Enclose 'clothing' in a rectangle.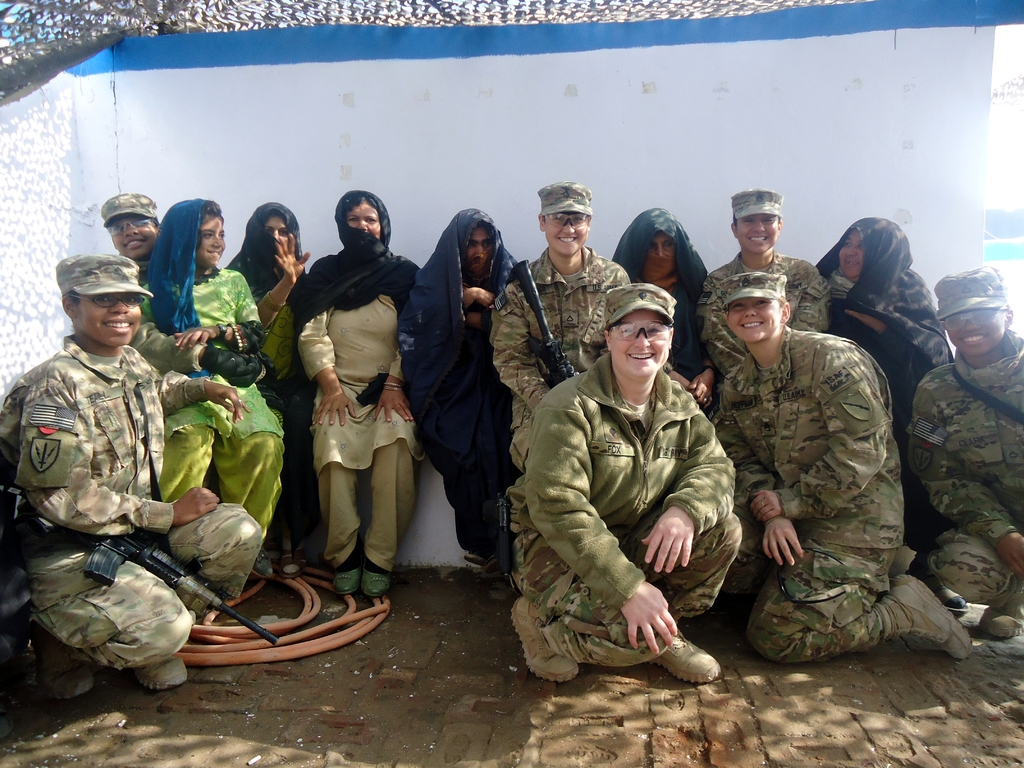
809/216/953/438.
